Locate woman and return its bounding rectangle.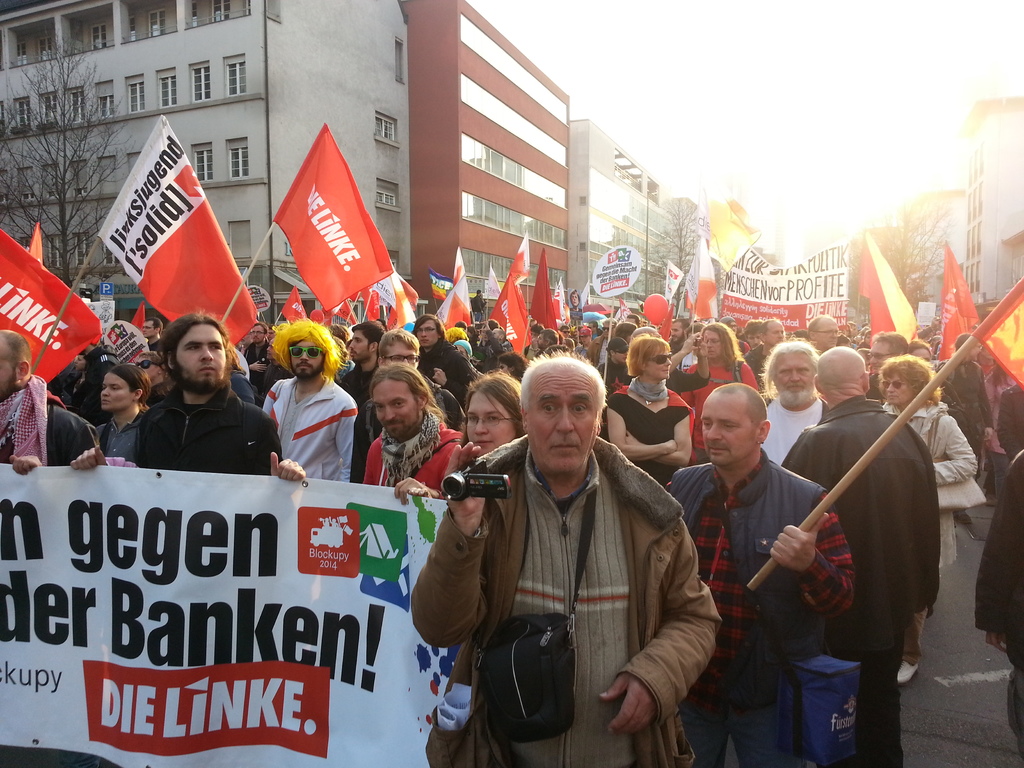
{"x1": 460, "y1": 369, "x2": 526, "y2": 468}.
